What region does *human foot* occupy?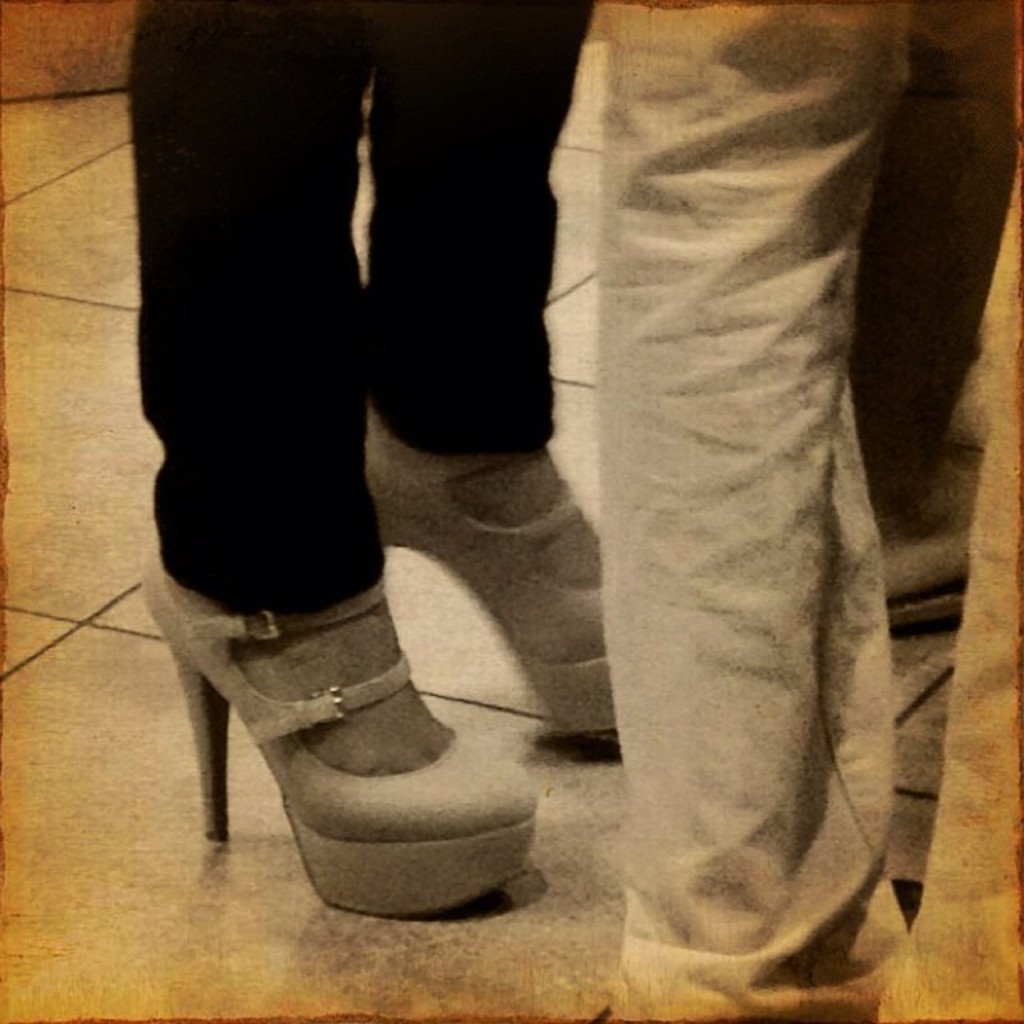
{"x1": 362, "y1": 414, "x2": 606, "y2": 590}.
